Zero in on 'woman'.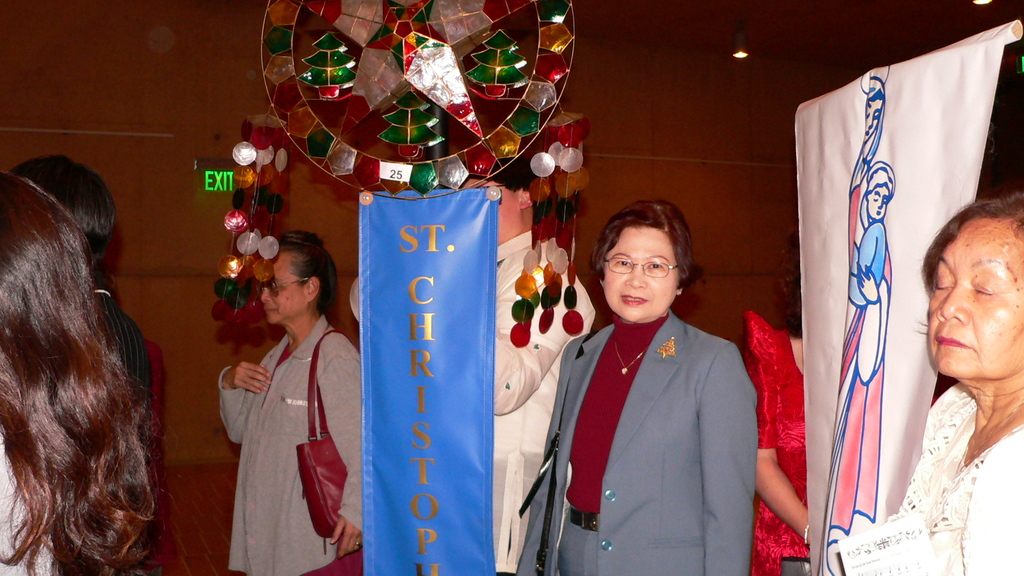
Zeroed in: bbox=[203, 190, 349, 575].
